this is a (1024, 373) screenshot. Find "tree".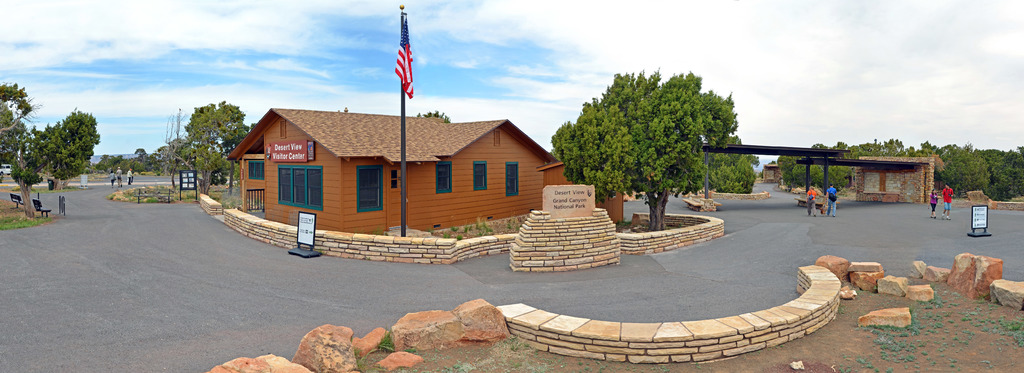
Bounding box: box(776, 153, 799, 191).
